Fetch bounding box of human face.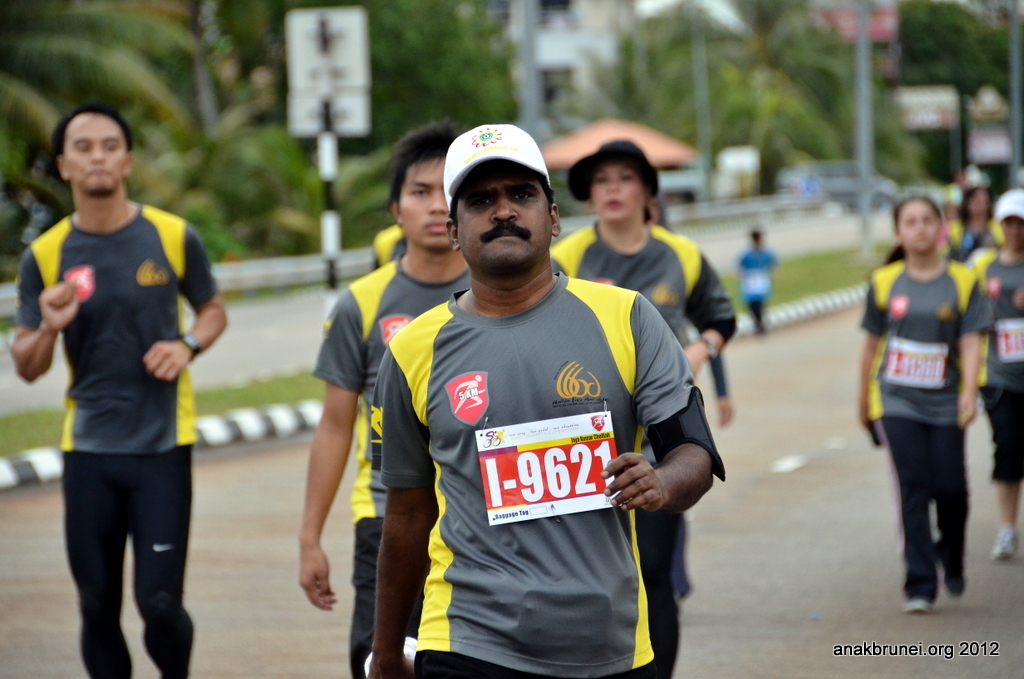
Bbox: x1=595 y1=163 x2=642 y2=231.
